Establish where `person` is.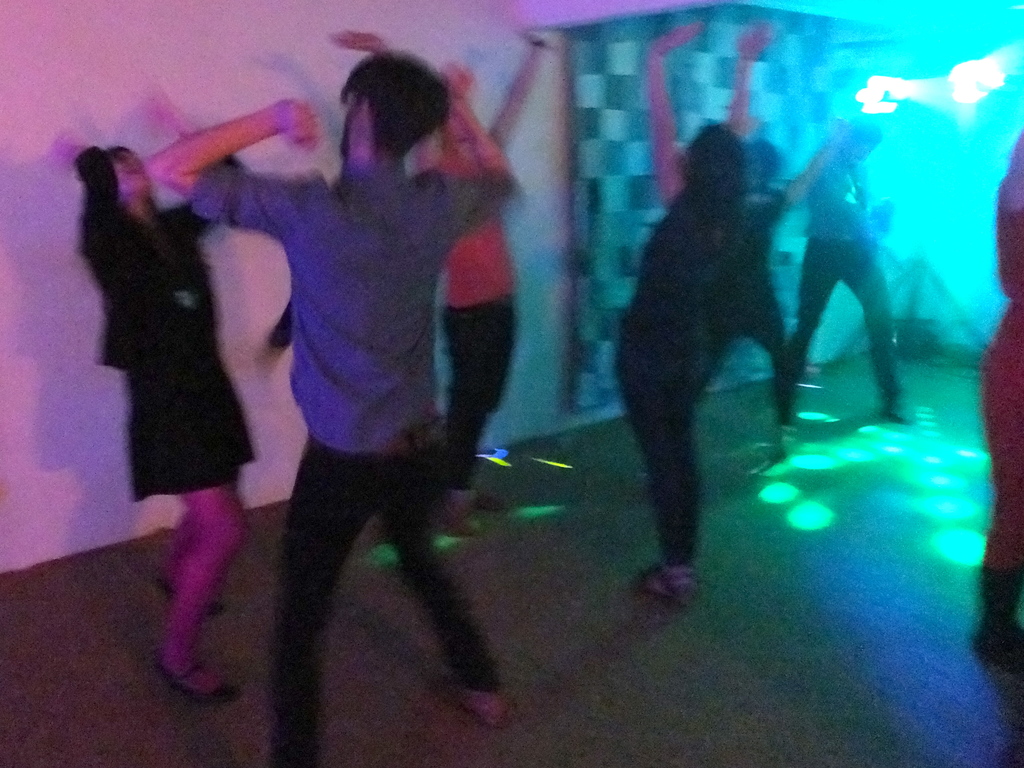
Established at x1=145 y1=55 x2=524 y2=767.
